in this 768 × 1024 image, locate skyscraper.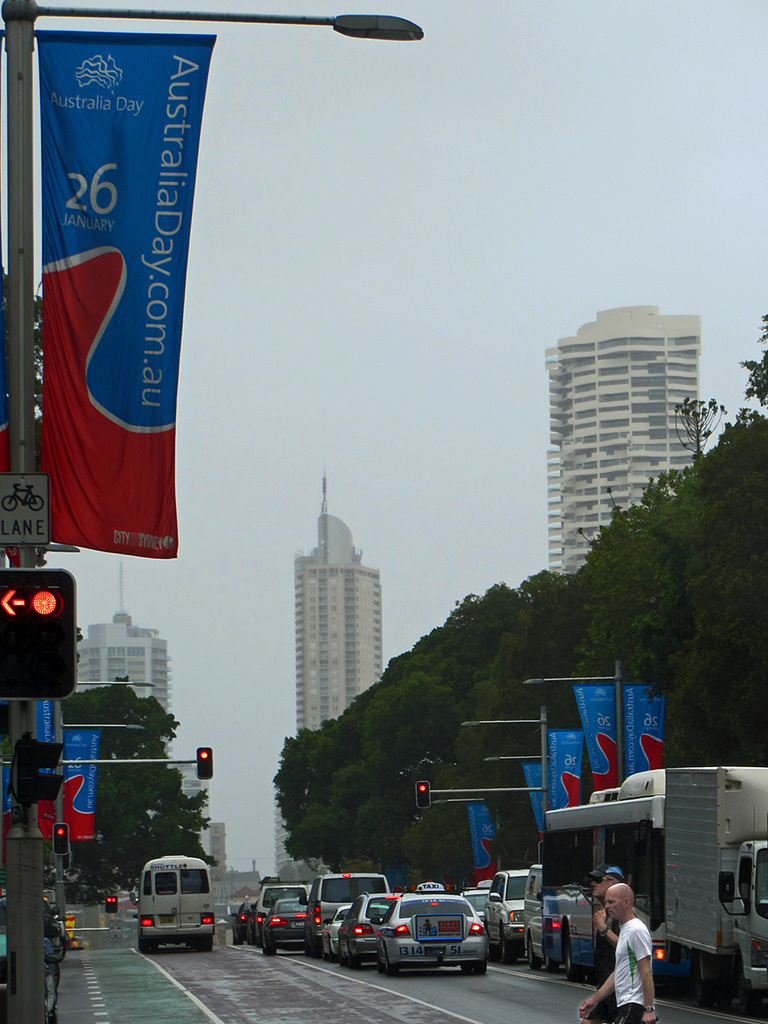
Bounding box: {"x1": 81, "y1": 567, "x2": 166, "y2": 740}.
